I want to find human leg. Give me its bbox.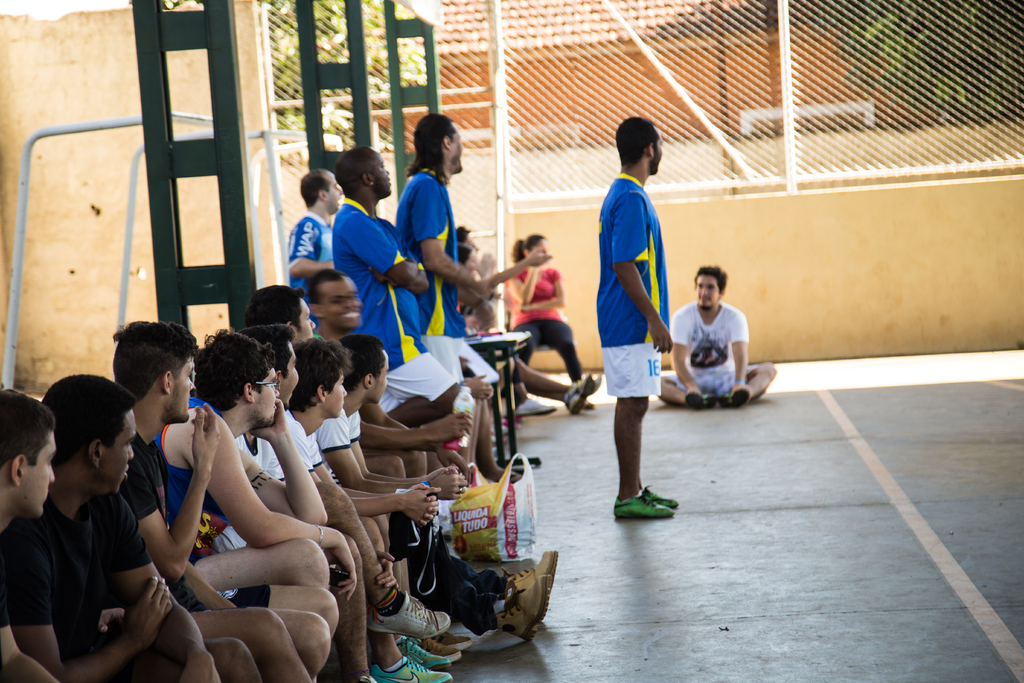
detection(515, 360, 594, 388).
